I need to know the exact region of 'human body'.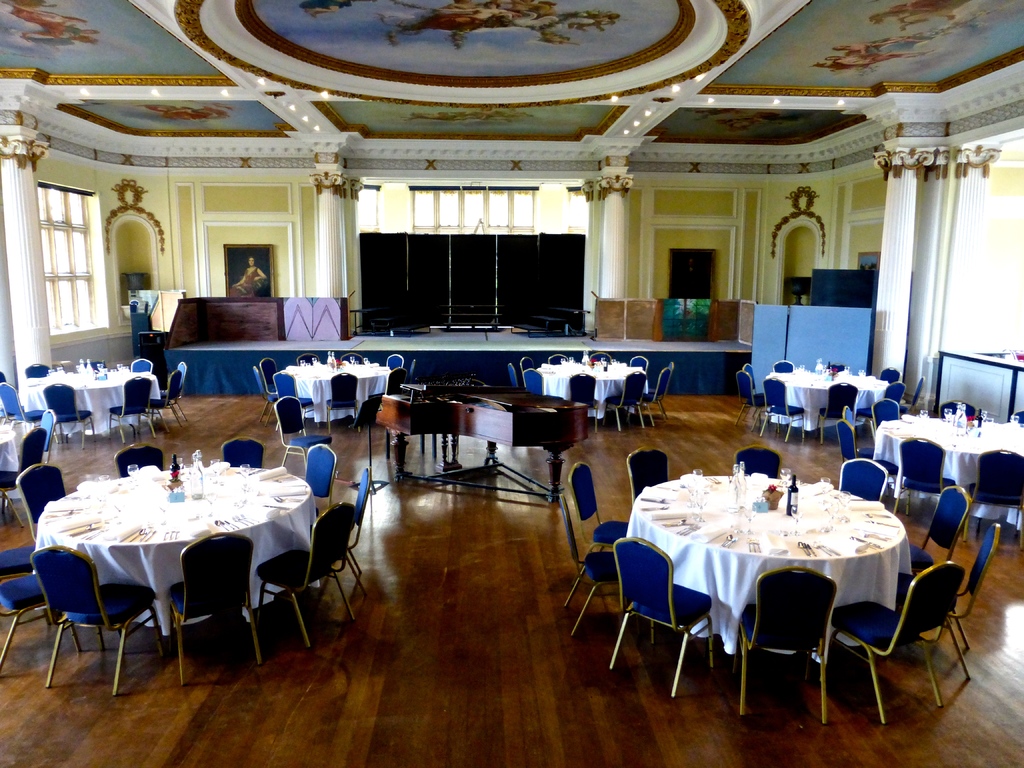
Region: (x1=232, y1=260, x2=269, y2=291).
